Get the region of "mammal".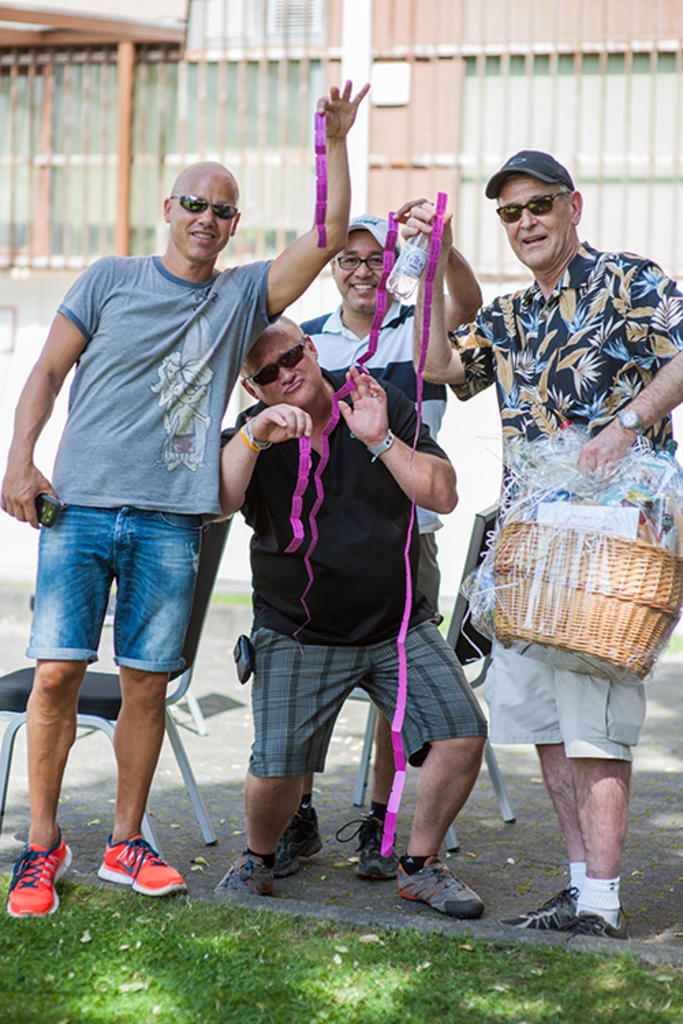
l=399, t=149, r=682, b=934.
